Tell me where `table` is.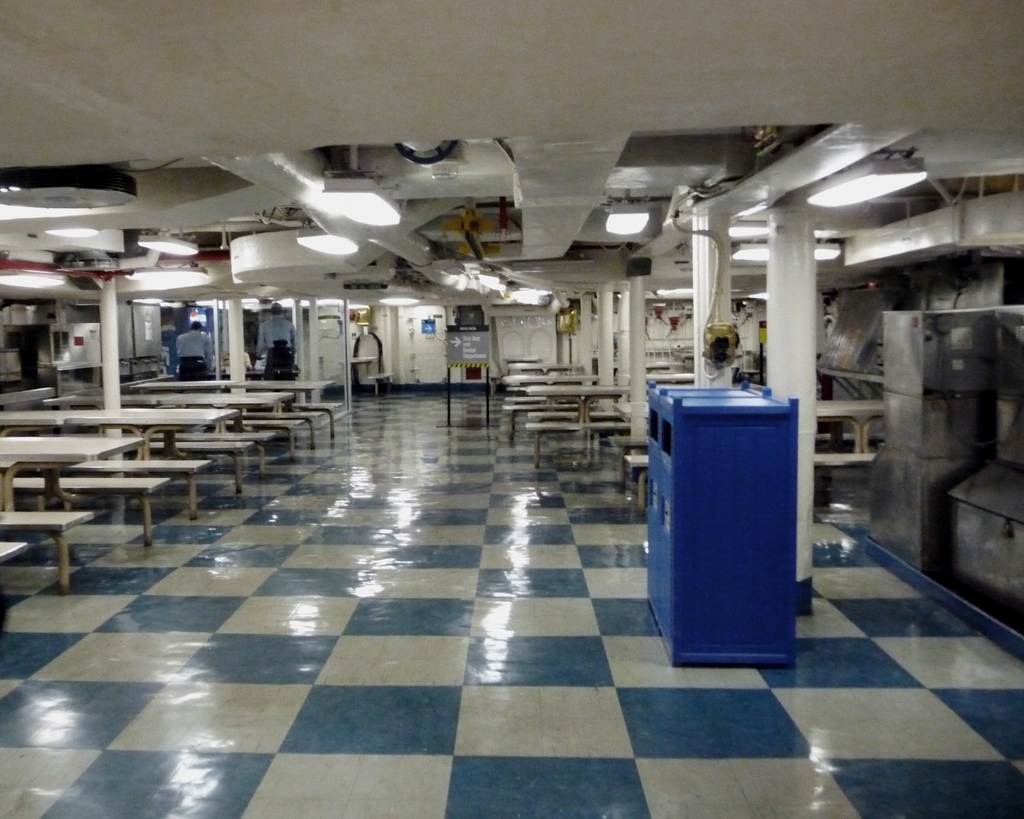
`table` is at [left=47, top=393, right=294, bottom=416].
